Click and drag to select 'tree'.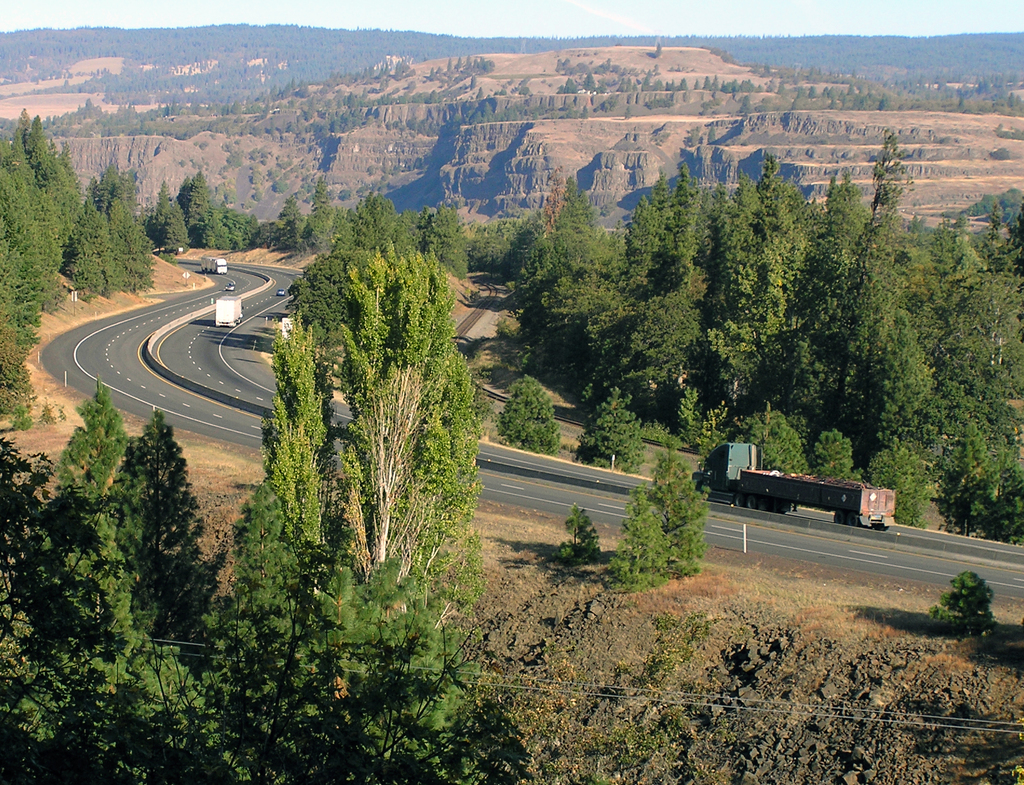
Selection: [494,370,561,456].
